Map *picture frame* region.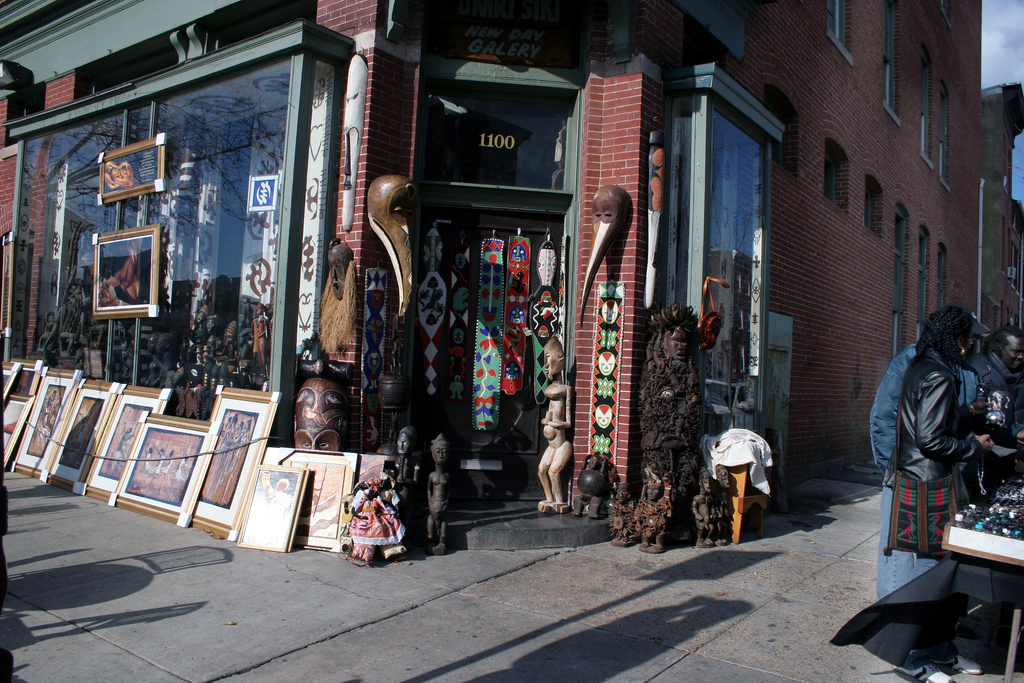
Mapped to [186, 384, 283, 542].
